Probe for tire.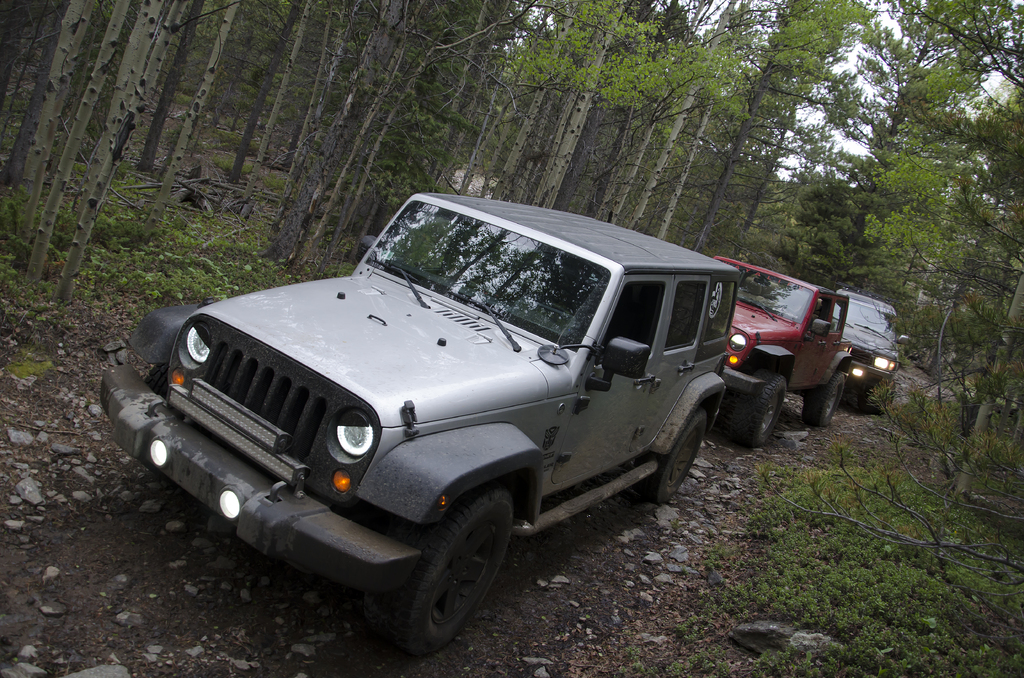
Probe result: {"left": 372, "top": 492, "right": 512, "bottom": 652}.
